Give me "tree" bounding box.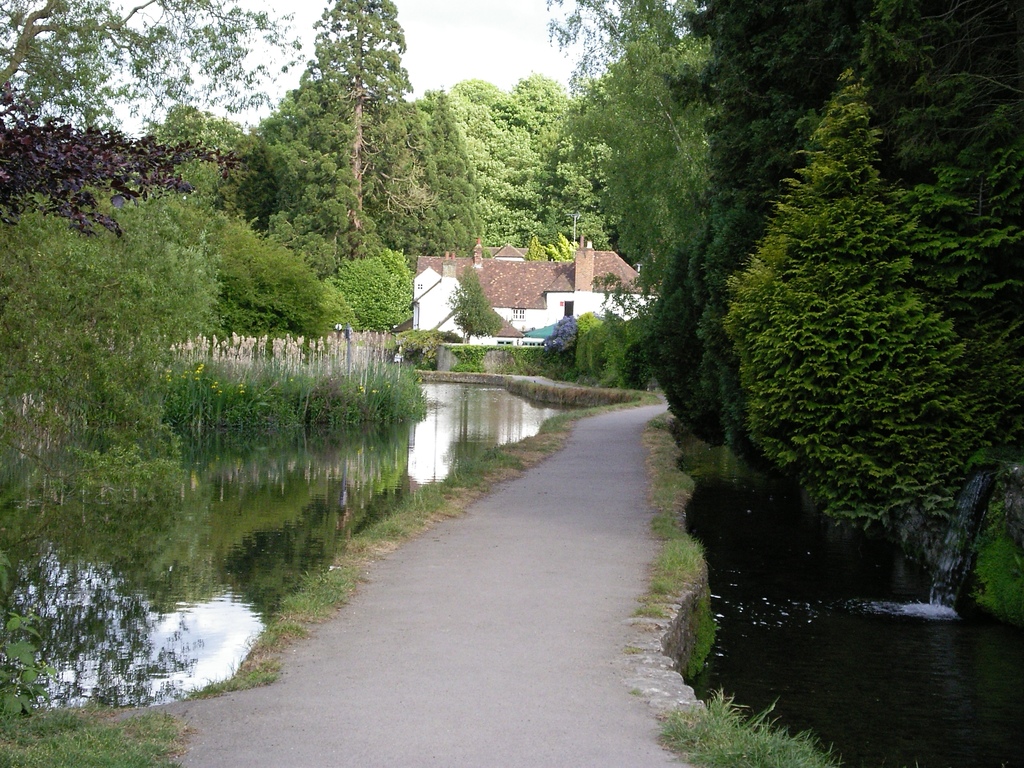
639, 0, 861, 346.
